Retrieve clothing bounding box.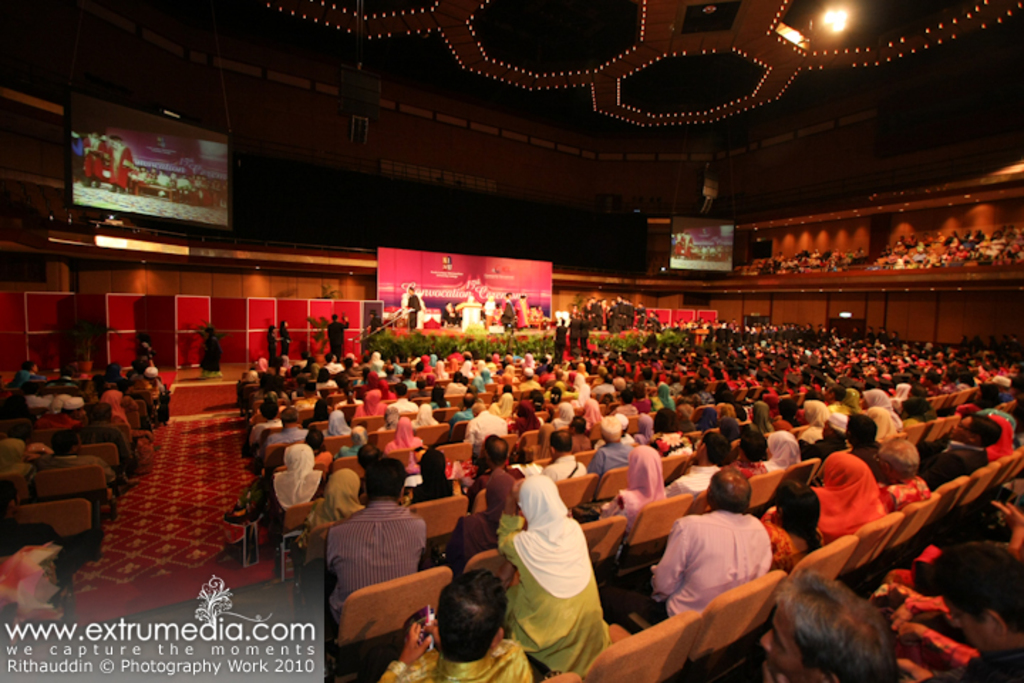
Bounding box: detection(592, 444, 670, 549).
